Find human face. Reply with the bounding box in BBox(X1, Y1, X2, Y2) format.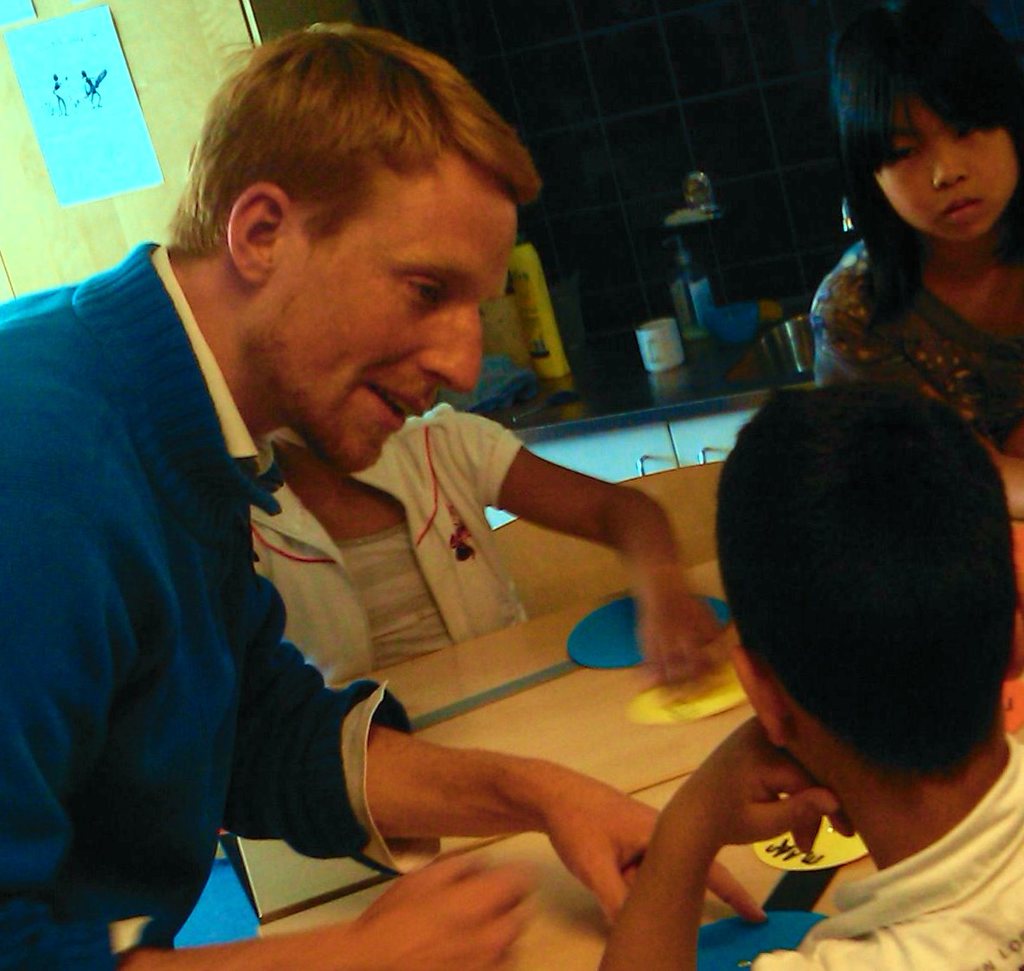
BBox(265, 161, 513, 474).
